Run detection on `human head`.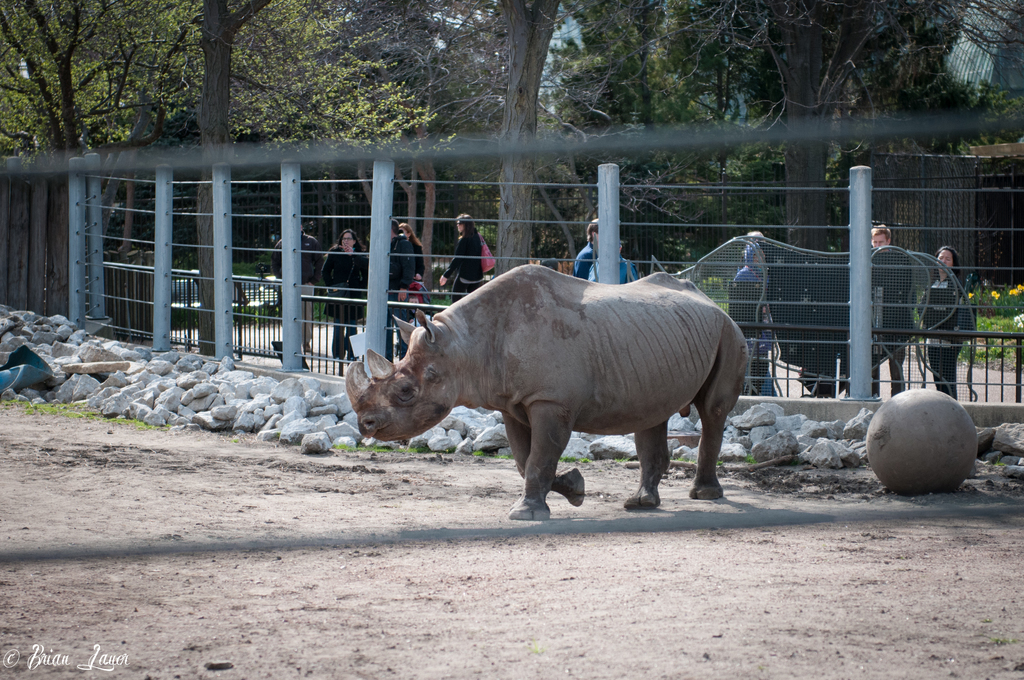
Result: [338, 227, 358, 250].
